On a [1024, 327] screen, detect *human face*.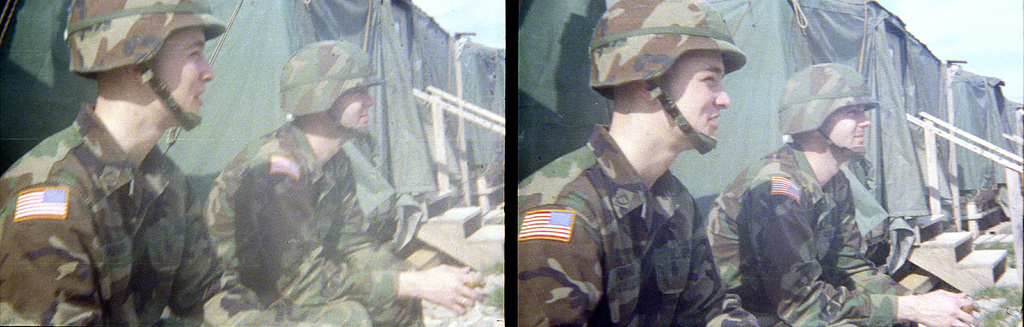
333/83/376/130.
